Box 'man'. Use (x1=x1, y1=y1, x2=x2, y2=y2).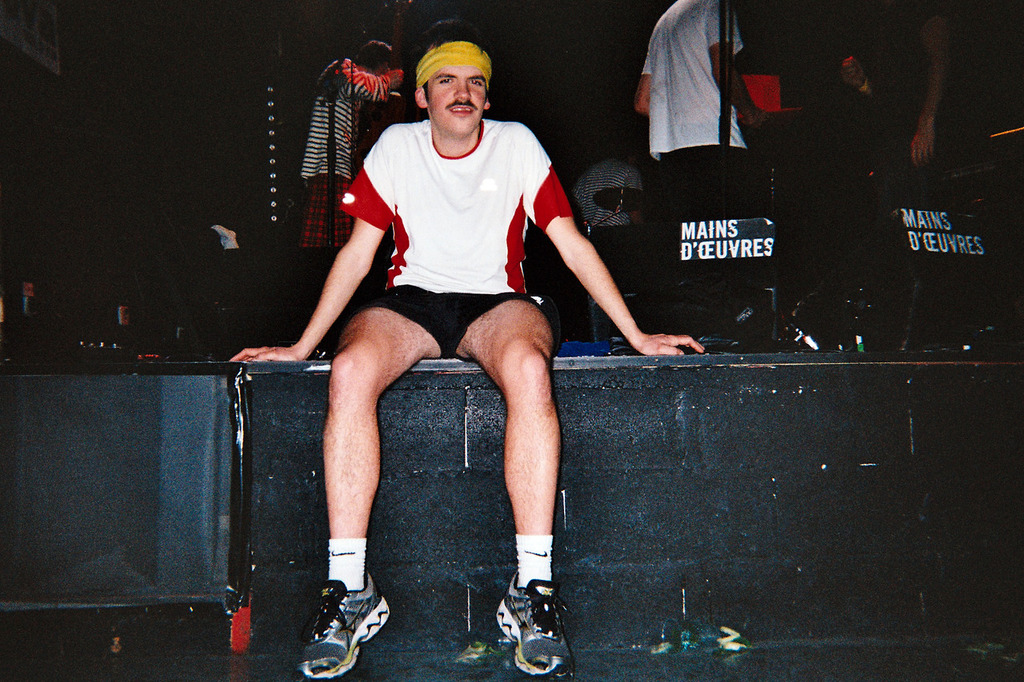
(x1=215, y1=47, x2=702, y2=586).
